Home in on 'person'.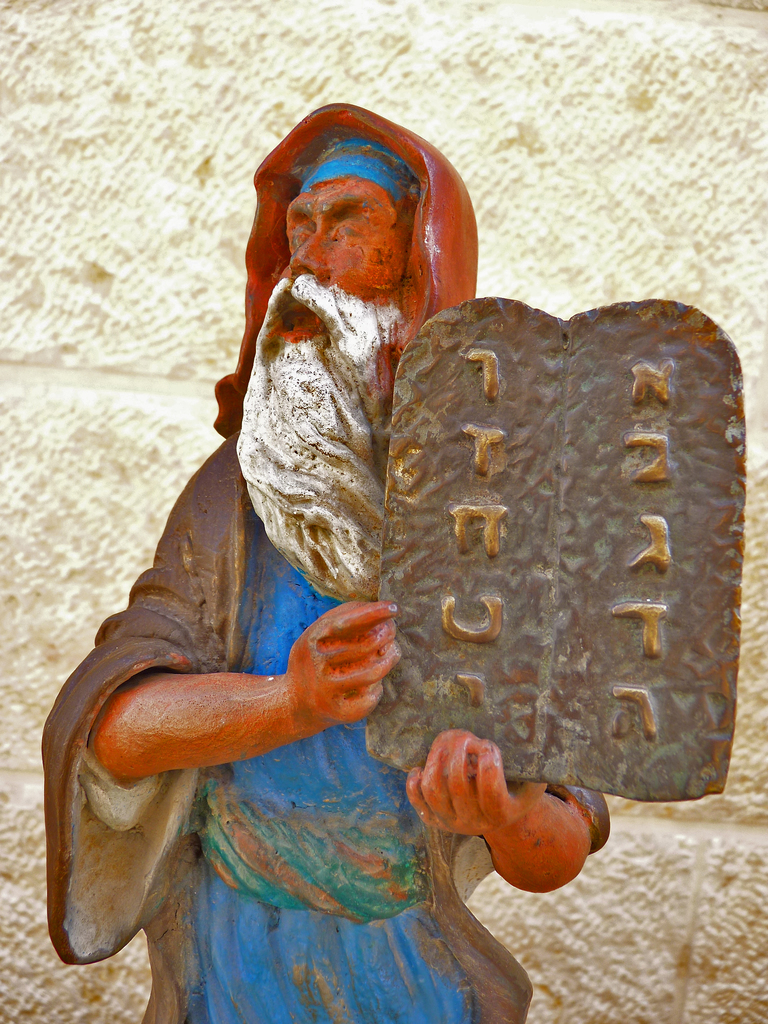
Homed in at (left=56, top=134, right=646, bottom=980).
